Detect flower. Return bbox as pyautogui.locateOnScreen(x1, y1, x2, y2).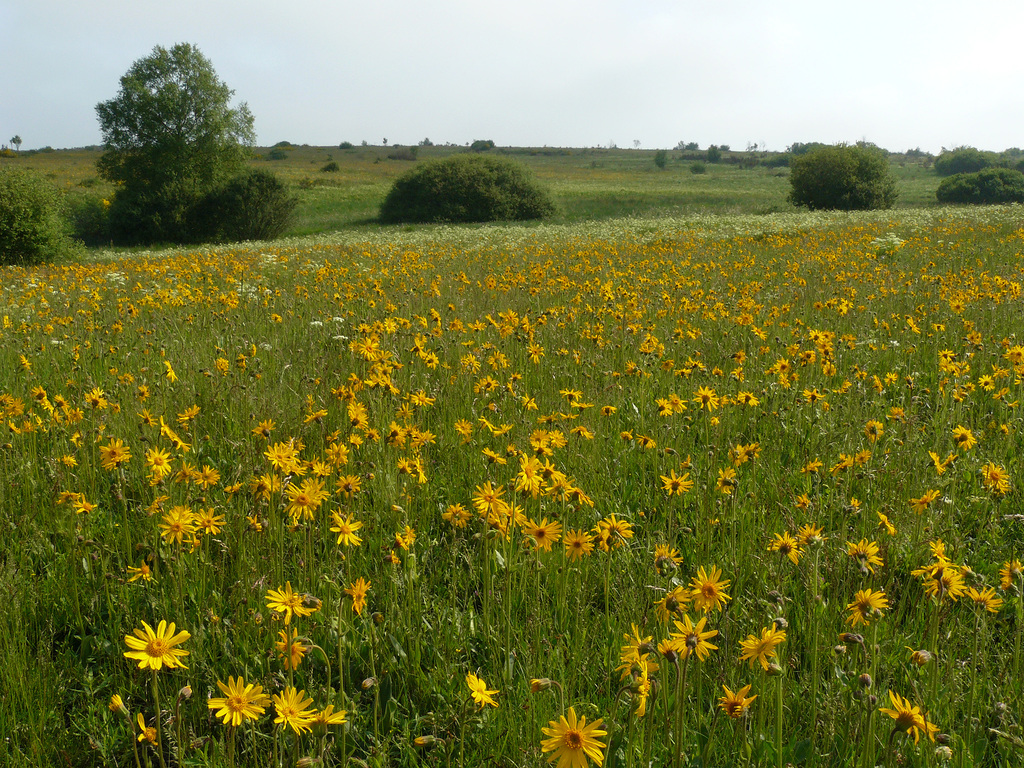
pyautogui.locateOnScreen(770, 532, 804, 566).
